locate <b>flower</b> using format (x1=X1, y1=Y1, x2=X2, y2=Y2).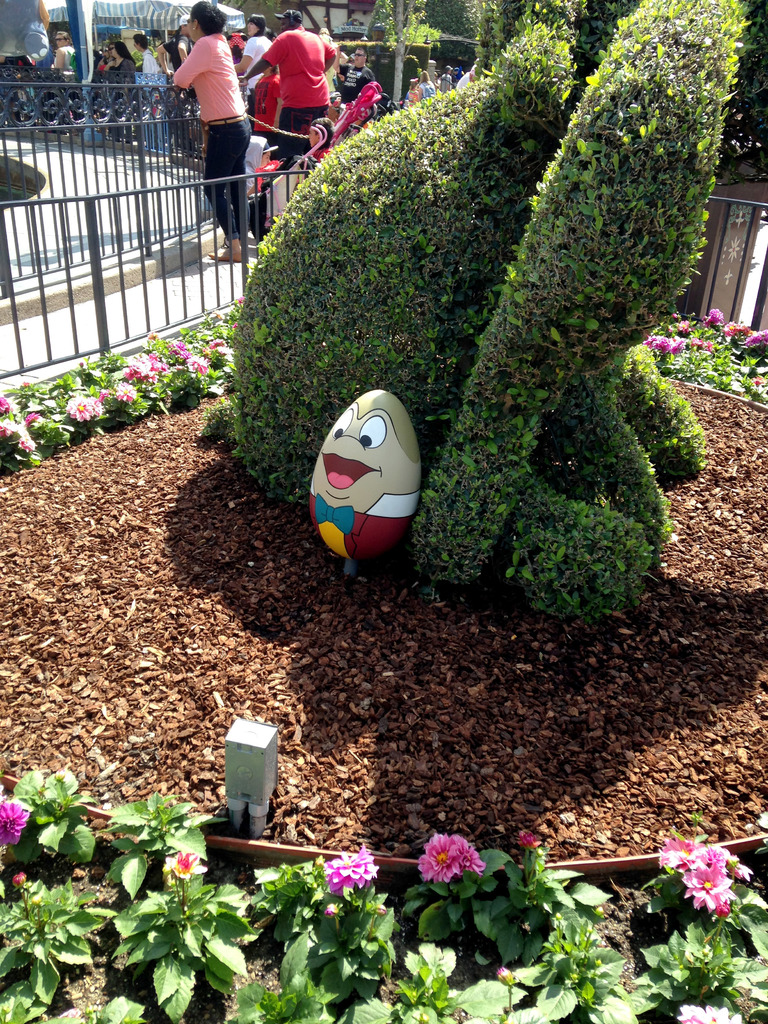
(x1=653, y1=328, x2=676, y2=358).
